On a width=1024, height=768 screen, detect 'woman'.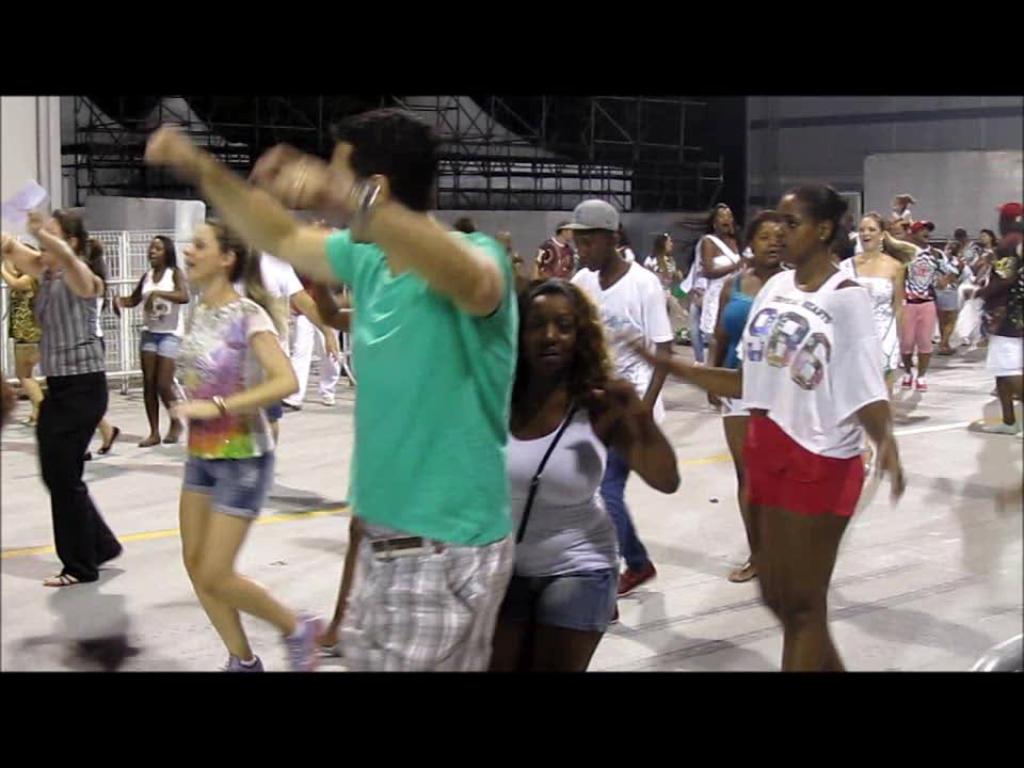
109:233:186:448.
